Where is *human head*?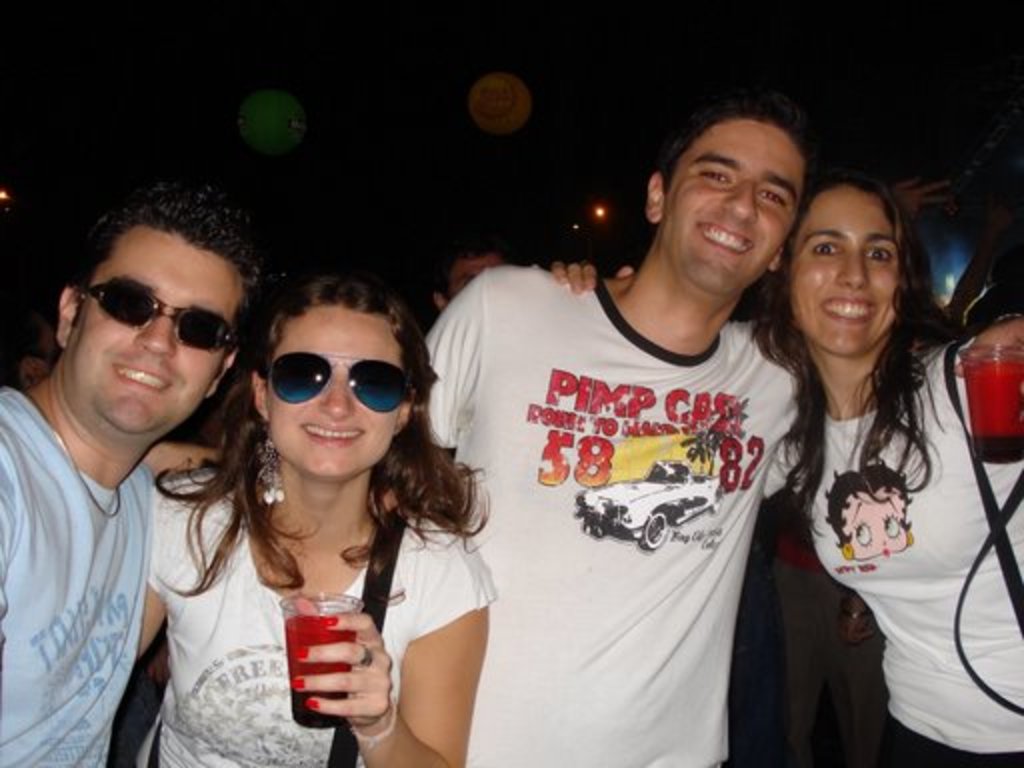
<bbox>428, 244, 502, 312</bbox>.
